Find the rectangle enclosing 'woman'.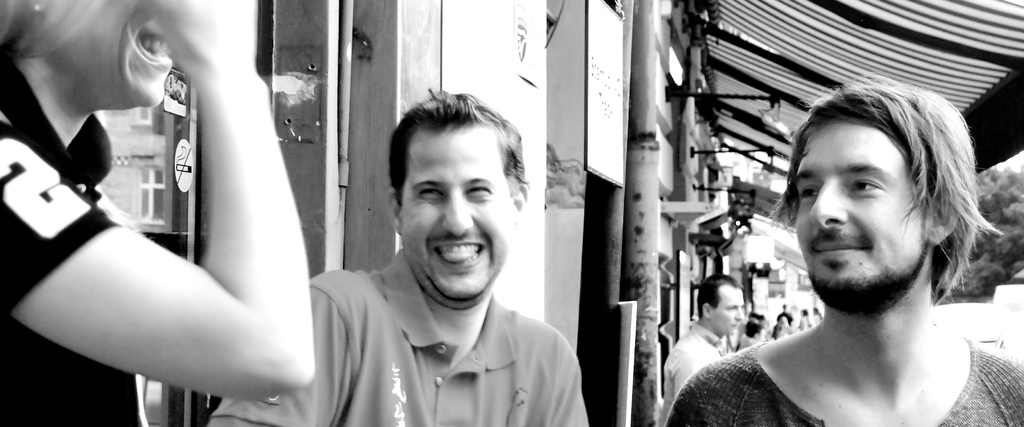
Rect(22, 13, 351, 403).
